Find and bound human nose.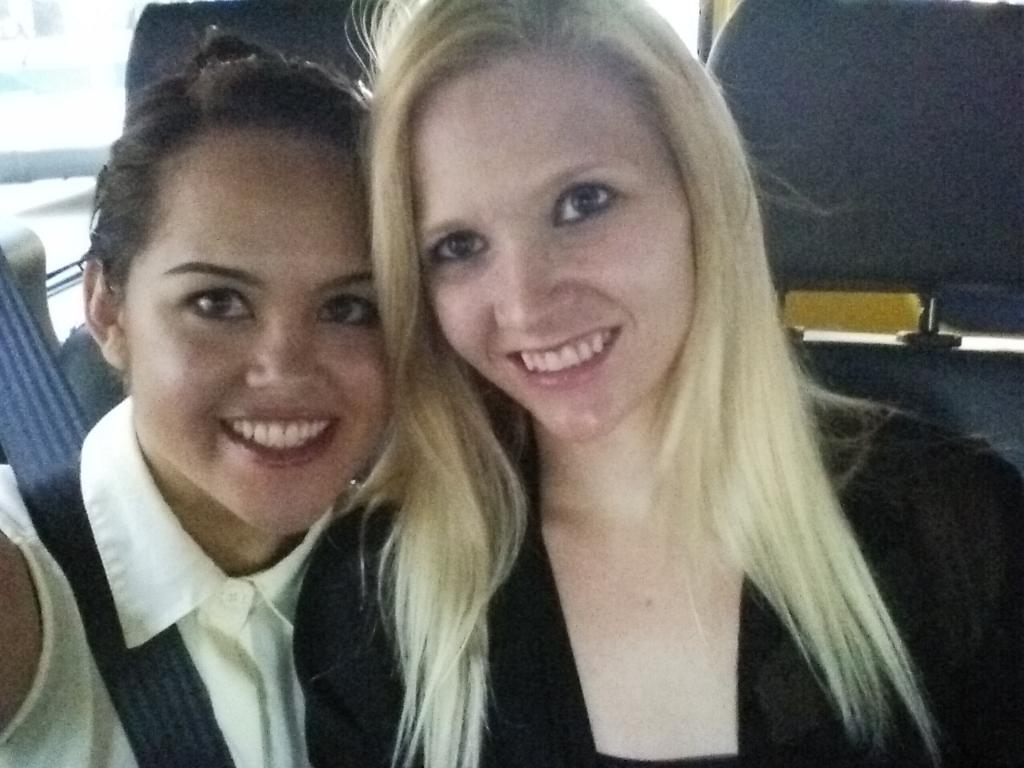
Bound: bbox(246, 308, 327, 390).
